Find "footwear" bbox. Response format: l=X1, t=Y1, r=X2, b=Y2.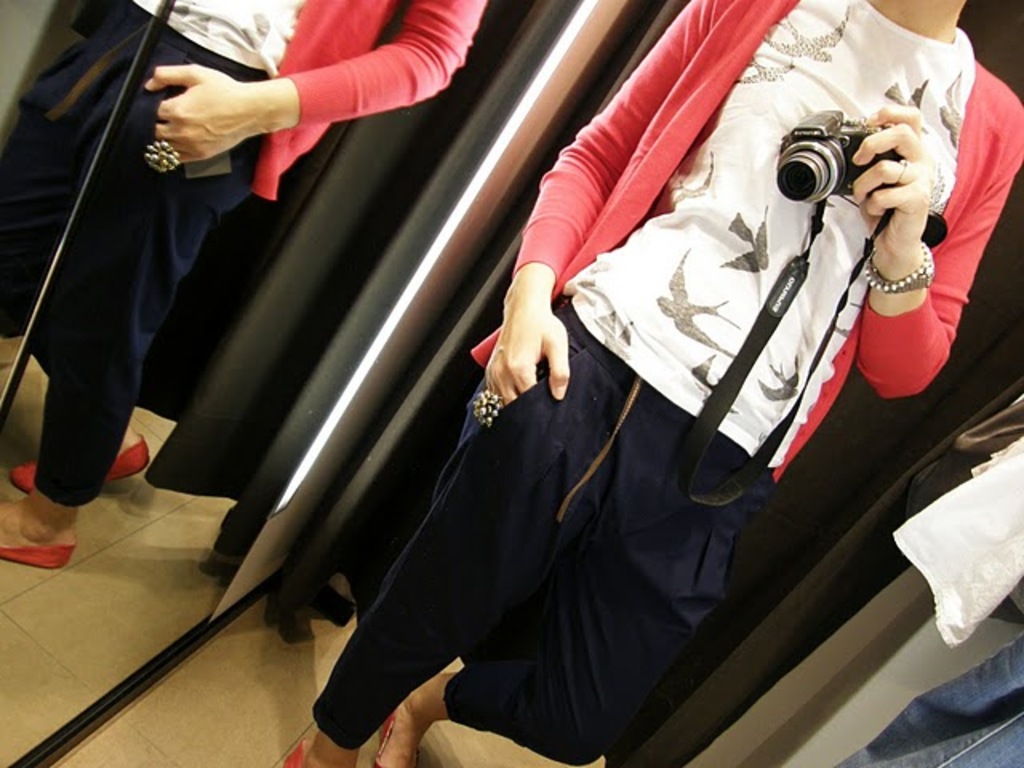
l=373, t=696, r=421, b=766.
